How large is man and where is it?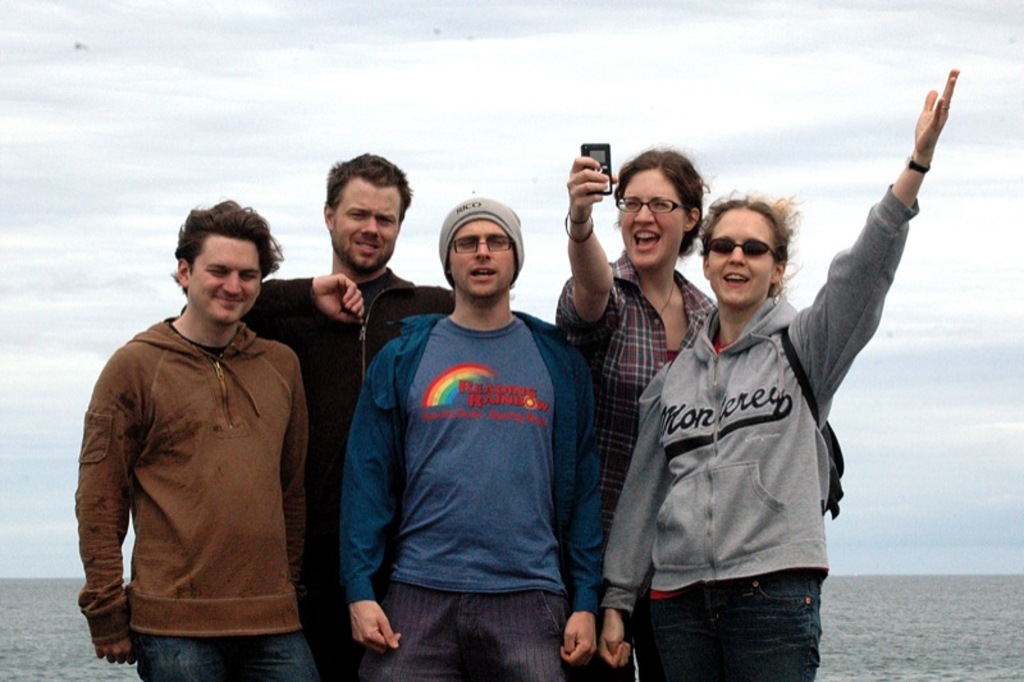
Bounding box: <bbox>68, 187, 337, 665</bbox>.
